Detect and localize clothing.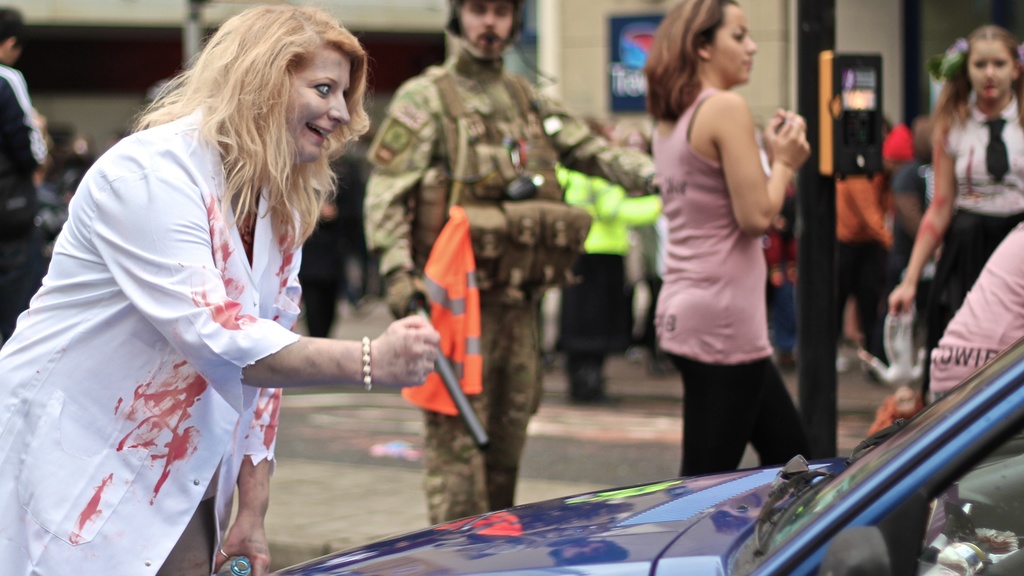
Localized at 295, 211, 345, 343.
